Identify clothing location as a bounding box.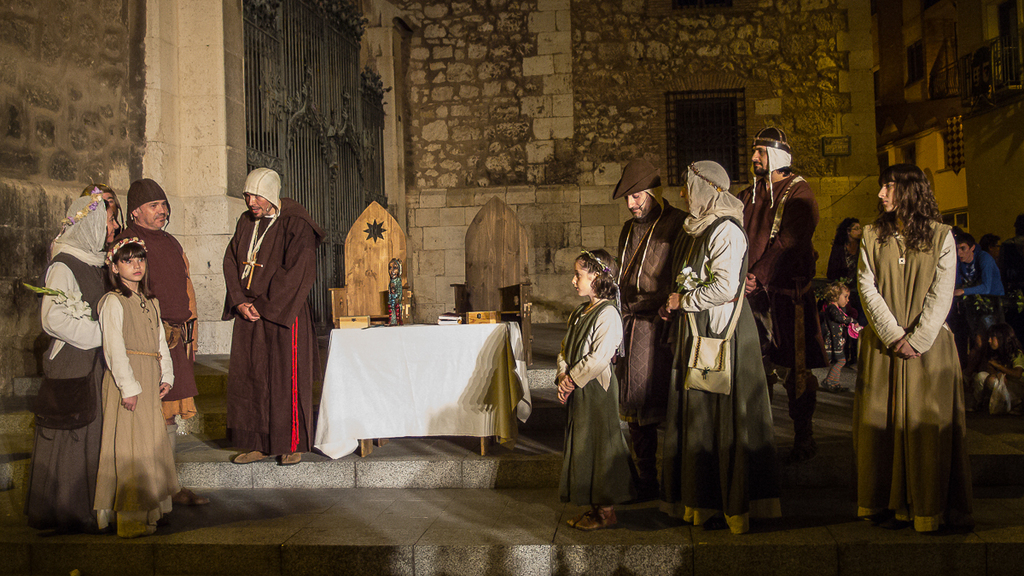
953, 249, 1006, 329.
